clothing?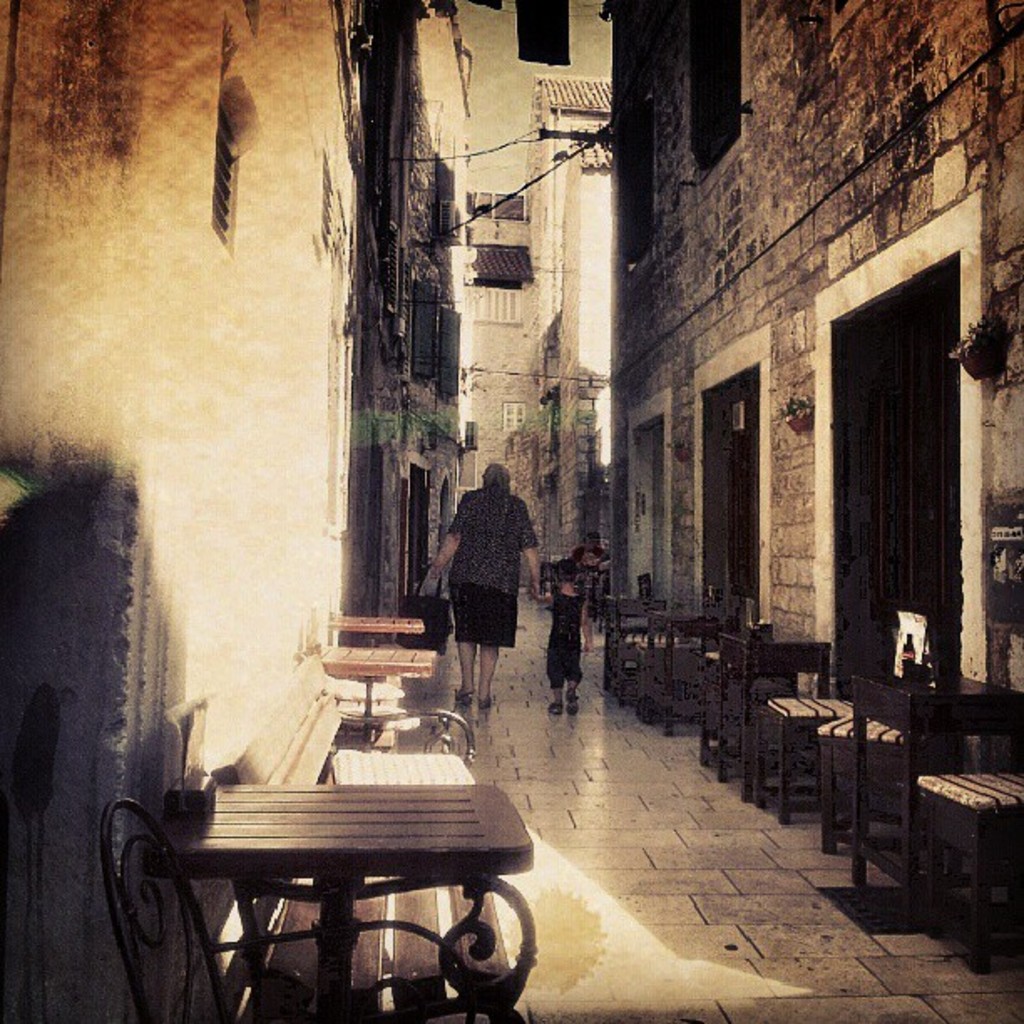
x1=460, y1=479, x2=530, y2=644
